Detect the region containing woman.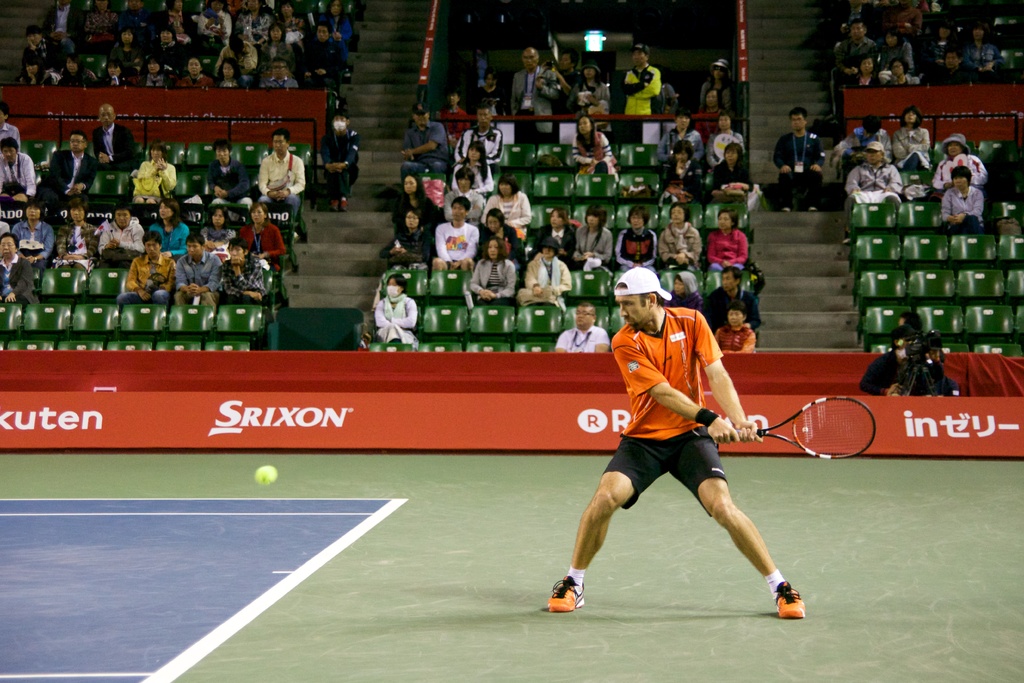
locate(961, 24, 999, 69).
